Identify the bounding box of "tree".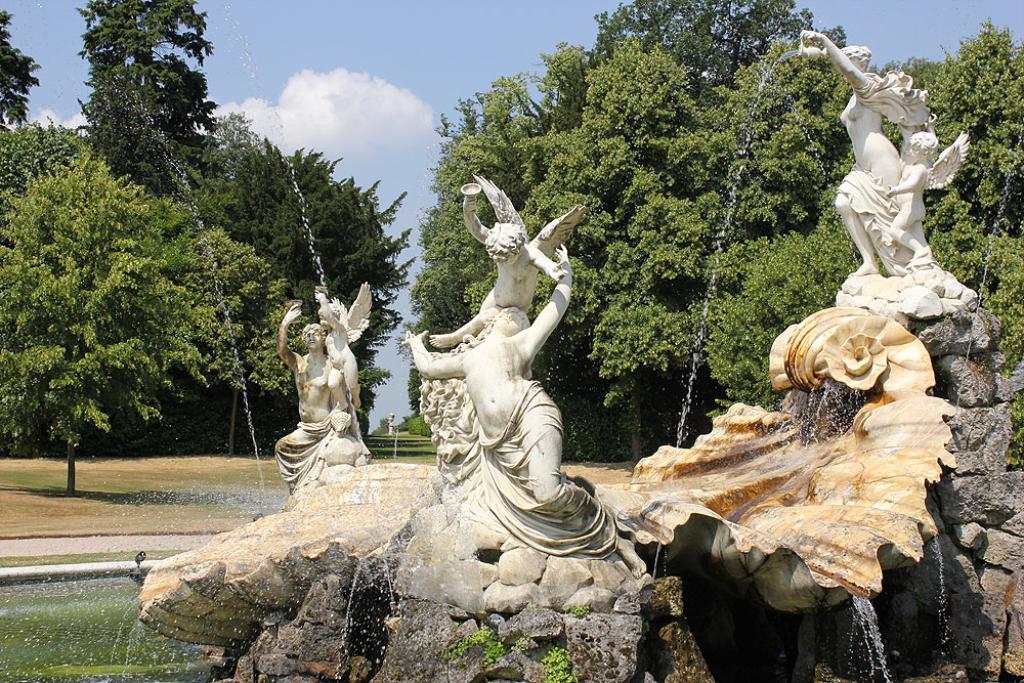
(left=0, top=11, right=38, bottom=123).
